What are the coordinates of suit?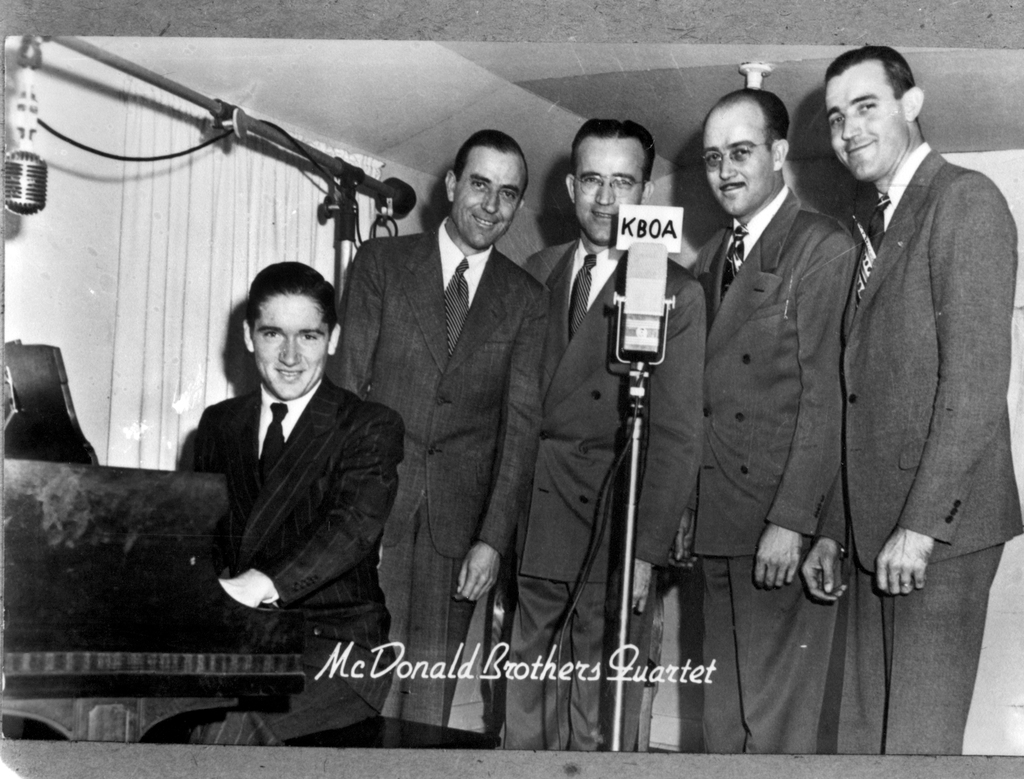
bbox=[518, 231, 707, 758].
